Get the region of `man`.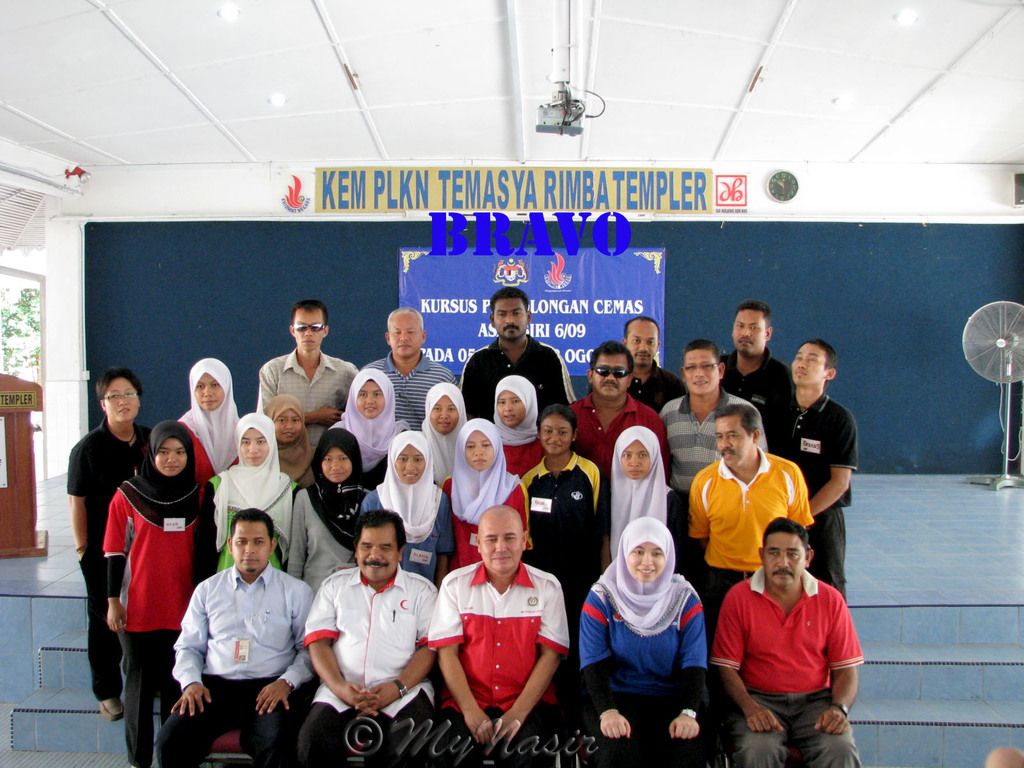
721,515,870,767.
